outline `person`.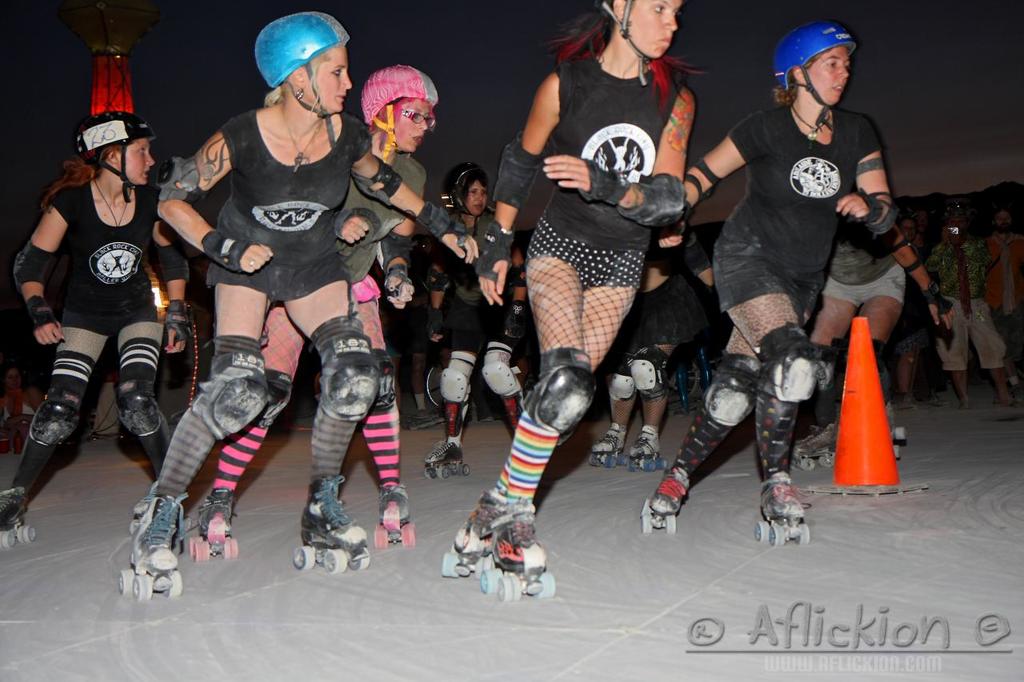
Outline: pyautogui.locateOnScreen(987, 217, 1023, 395).
